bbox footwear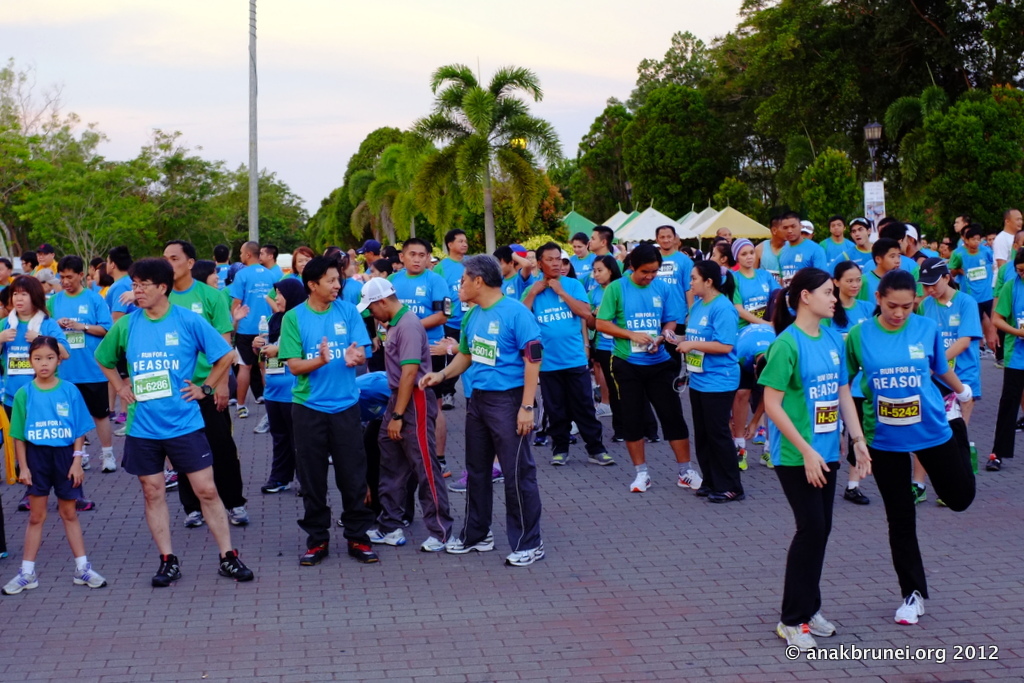
bbox=(442, 528, 498, 550)
